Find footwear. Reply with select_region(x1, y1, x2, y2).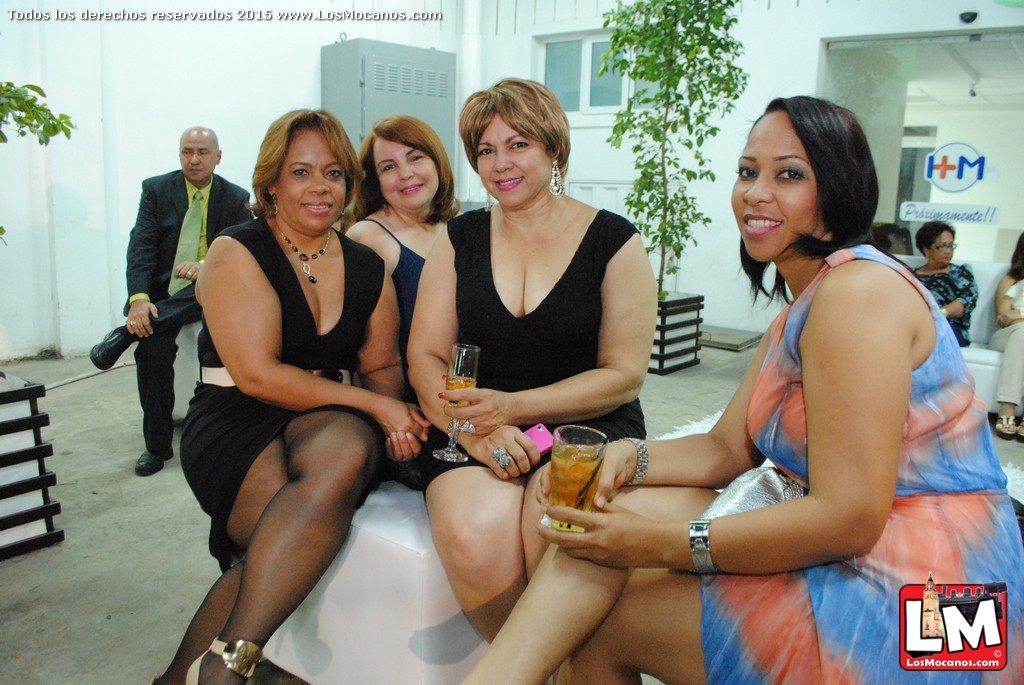
select_region(133, 447, 175, 475).
